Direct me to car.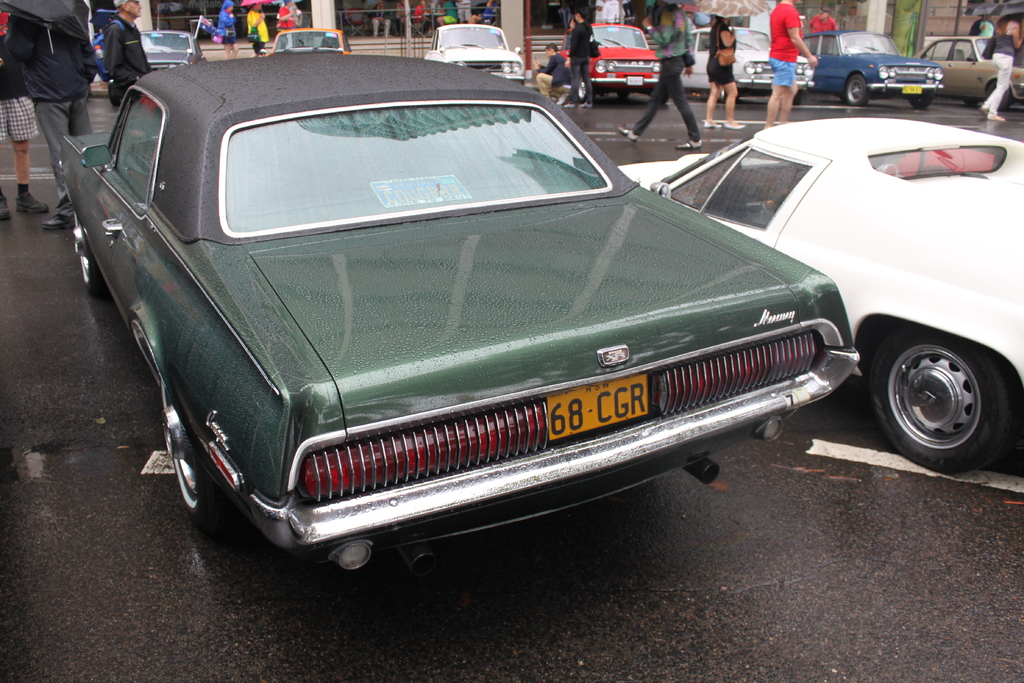
Direction: [58,51,860,614].
